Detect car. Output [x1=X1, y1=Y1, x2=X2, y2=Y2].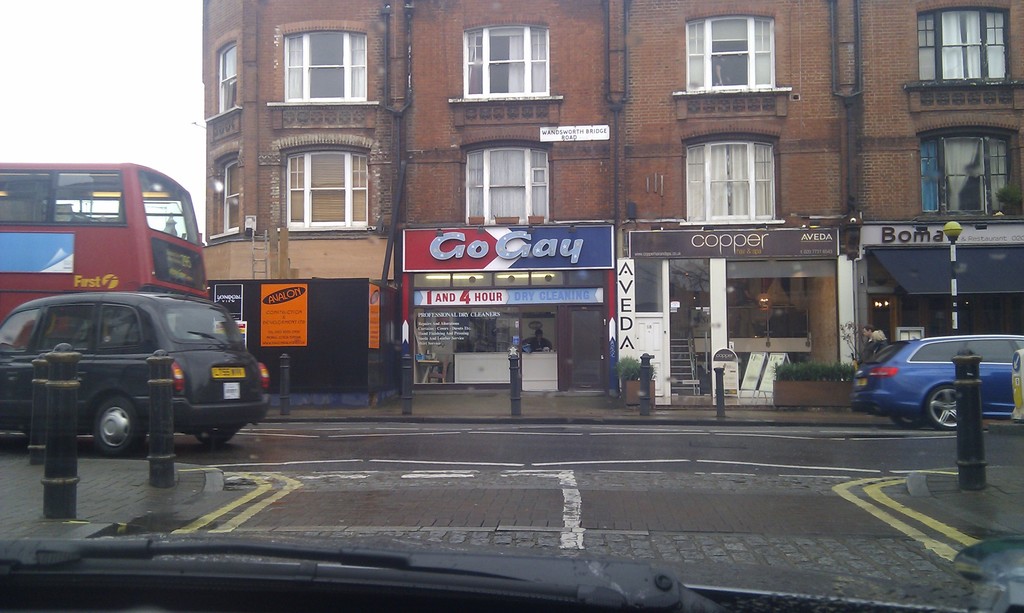
[x1=850, y1=332, x2=1023, y2=432].
